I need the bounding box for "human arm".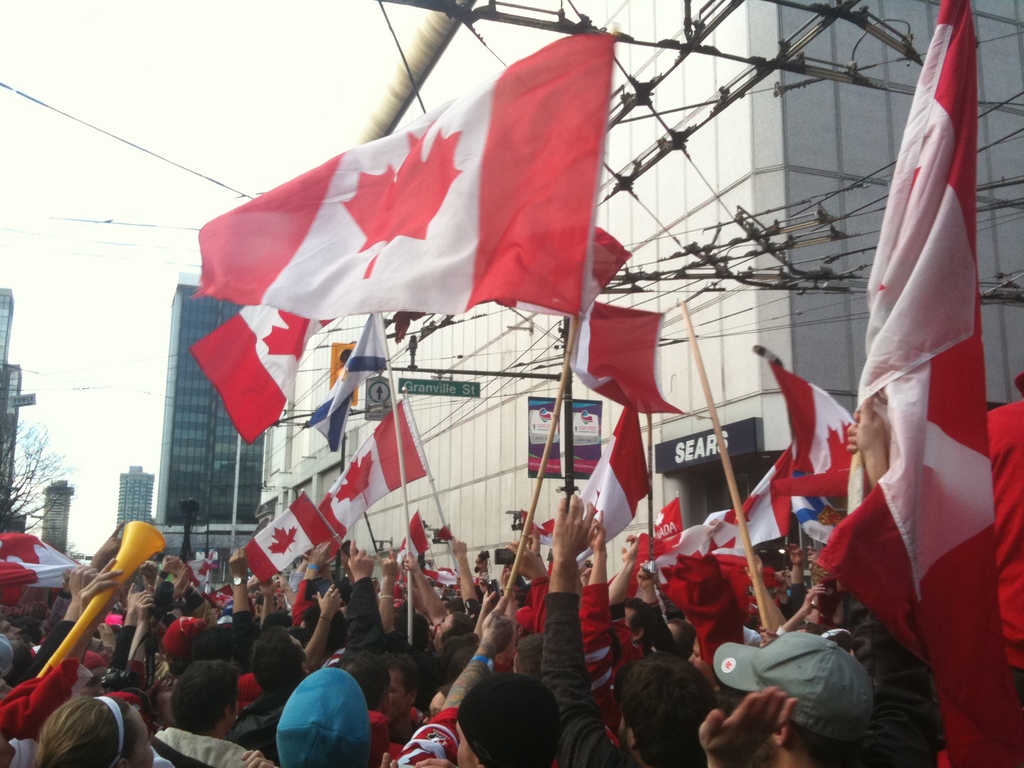
Here it is: (x1=695, y1=681, x2=793, y2=767).
